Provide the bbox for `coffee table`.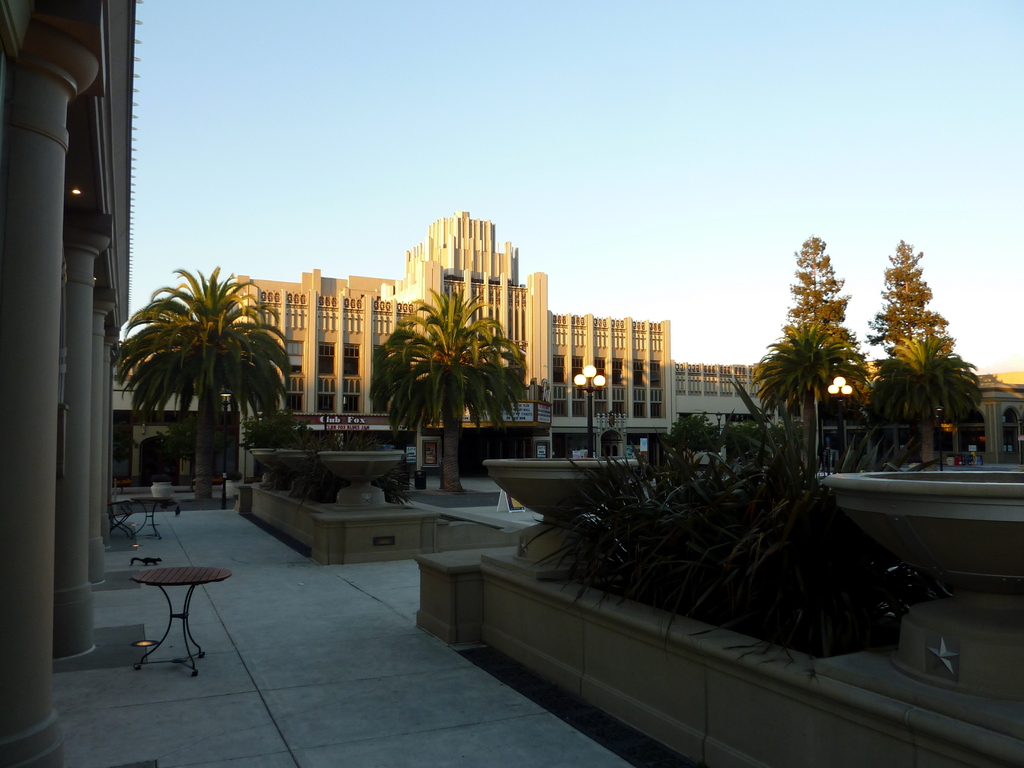
x1=116, y1=492, x2=177, y2=537.
